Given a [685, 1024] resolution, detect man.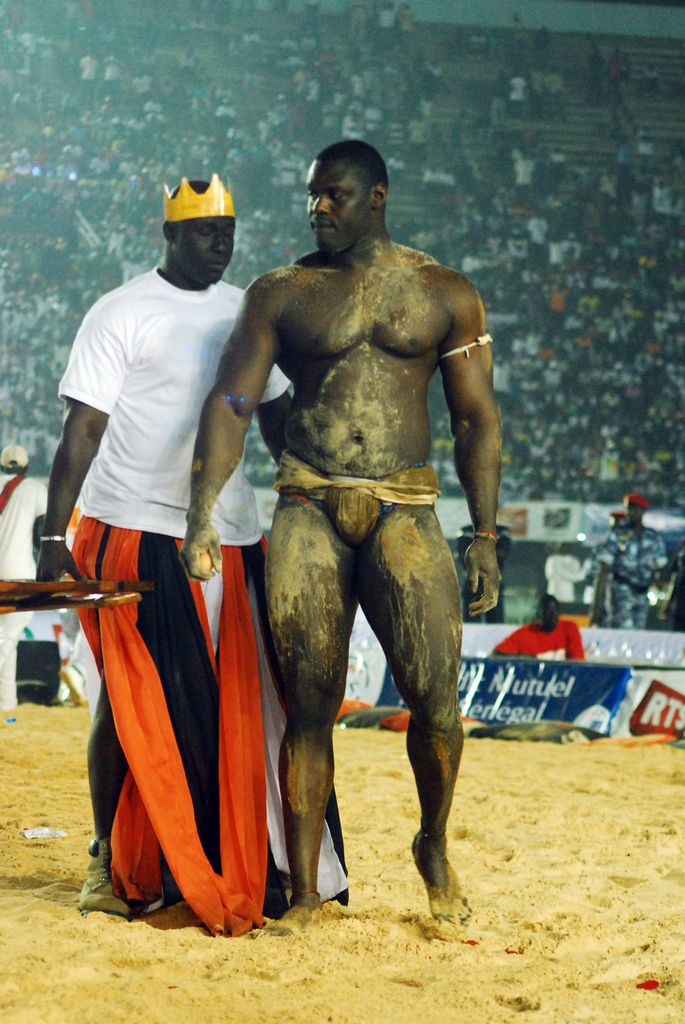
region(489, 594, 586, 663).
